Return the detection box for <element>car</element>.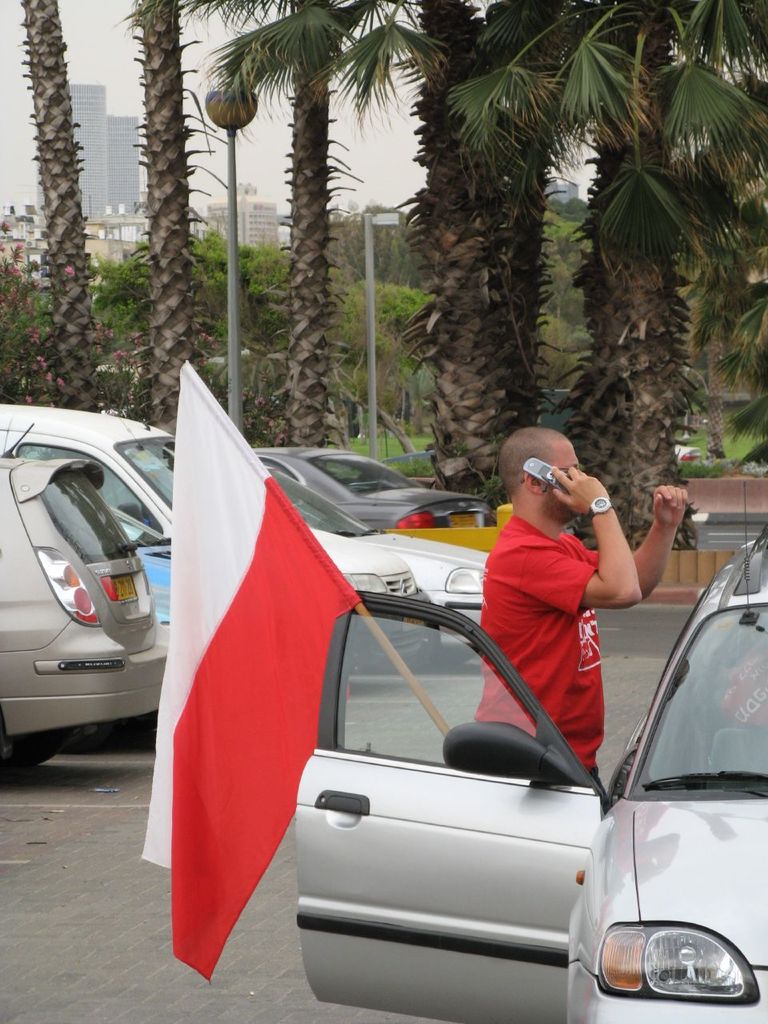
pyautogui.locateOnScreen(287, 588, 767, 1020).
